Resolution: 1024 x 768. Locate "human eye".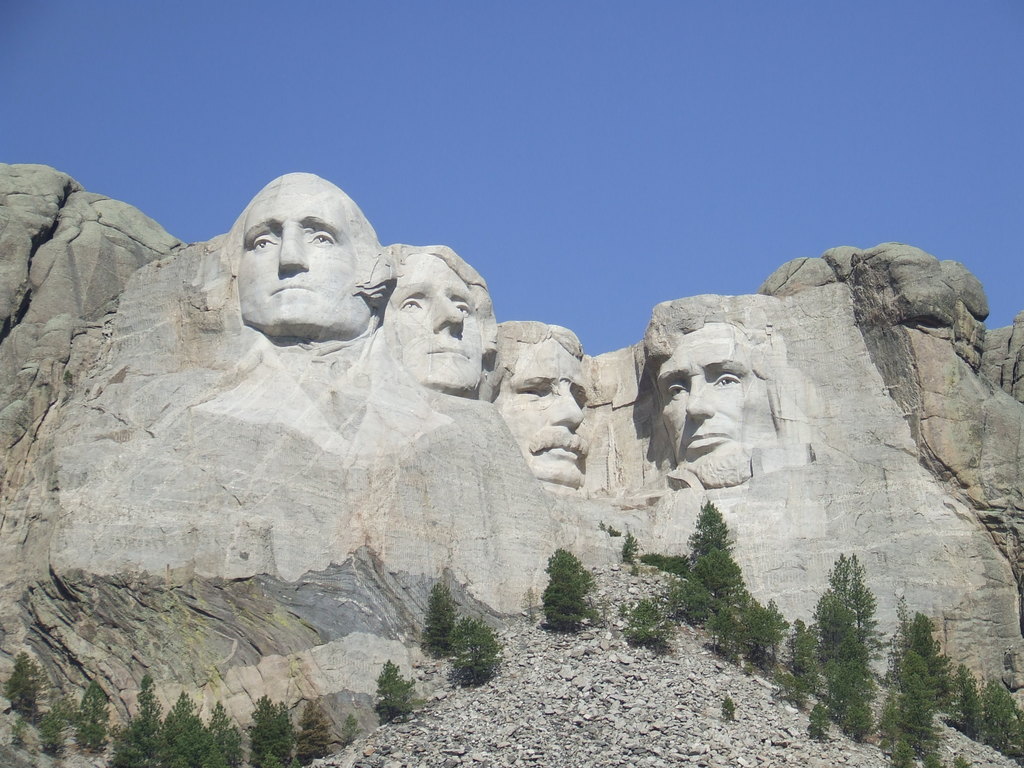
<bbox>666, 382, 689, 401</bbox>.
